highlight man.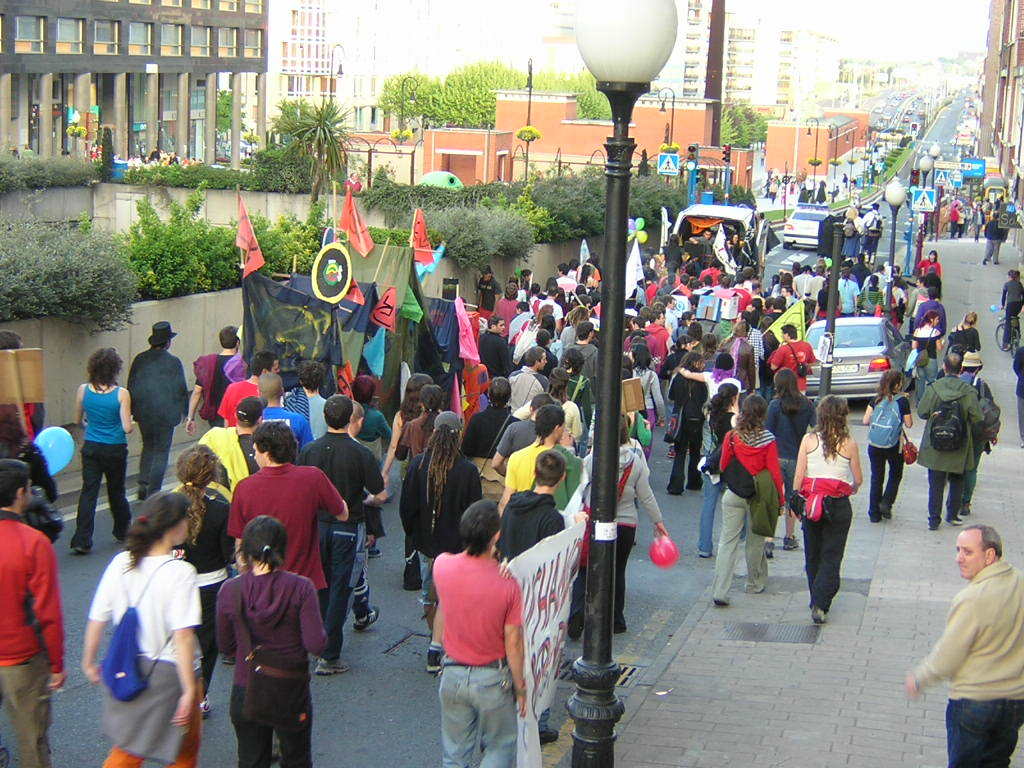
Highlighted region: locate(521, 269, 530, 288).
